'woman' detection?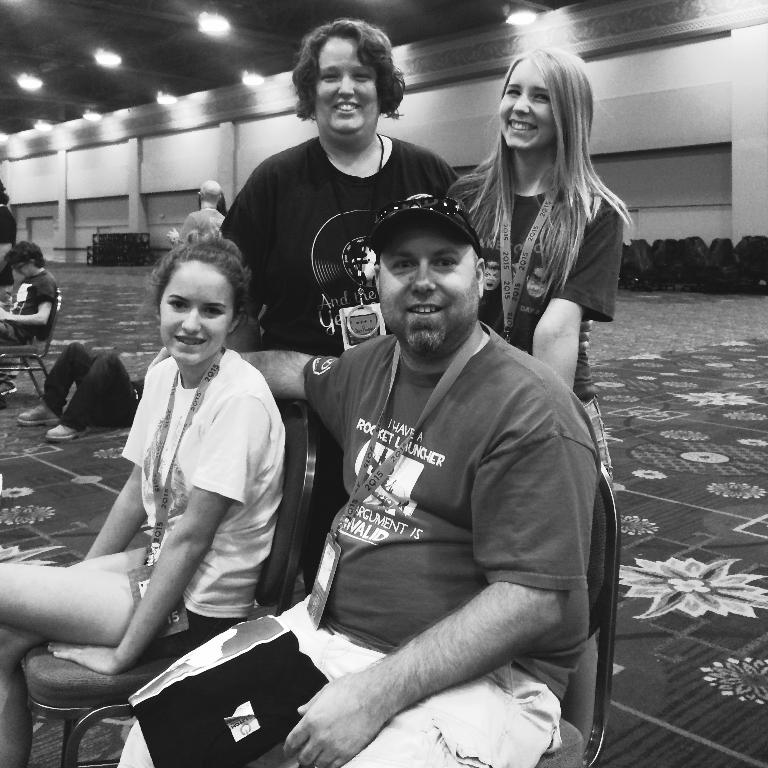
(0, 230, 284, 767)
